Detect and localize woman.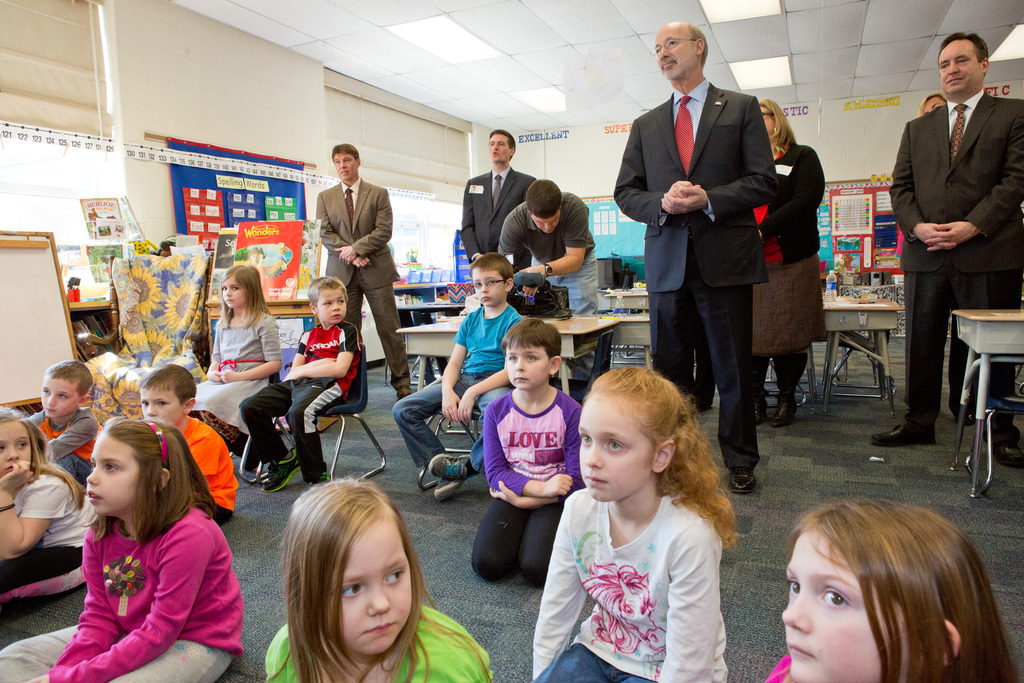
Localized at [x1=738, y1=473, x2=1010, y2=682].
